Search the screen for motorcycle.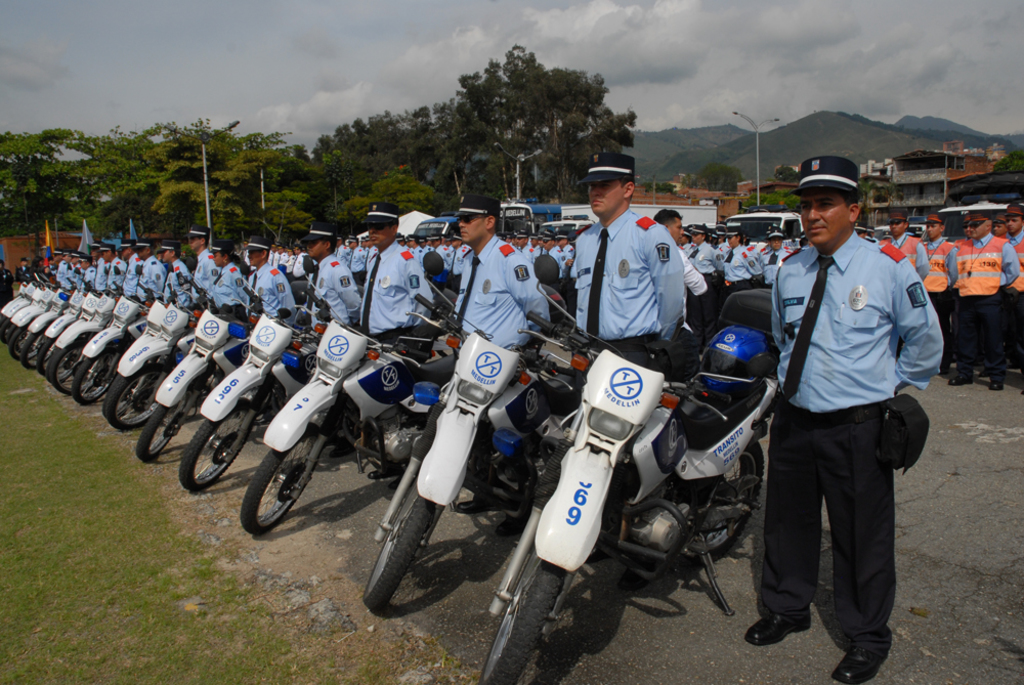
Found at BBox(47, 264, 108, 394).
